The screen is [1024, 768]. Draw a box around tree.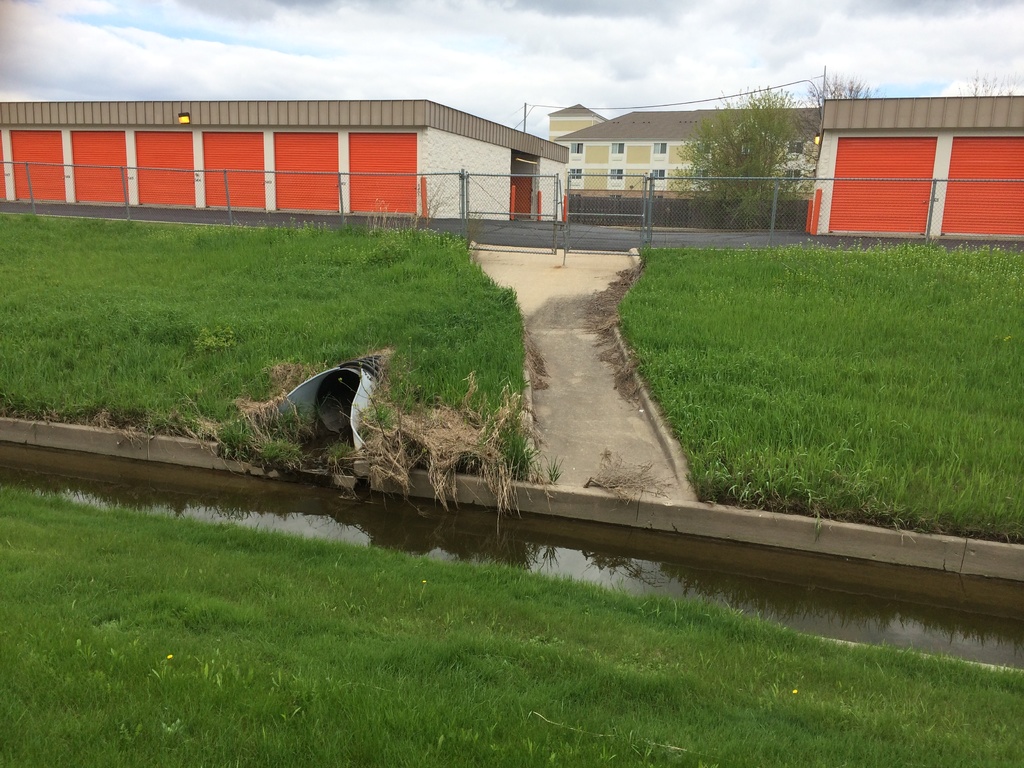
[left=807, top=67, right=877, bottom=106].
